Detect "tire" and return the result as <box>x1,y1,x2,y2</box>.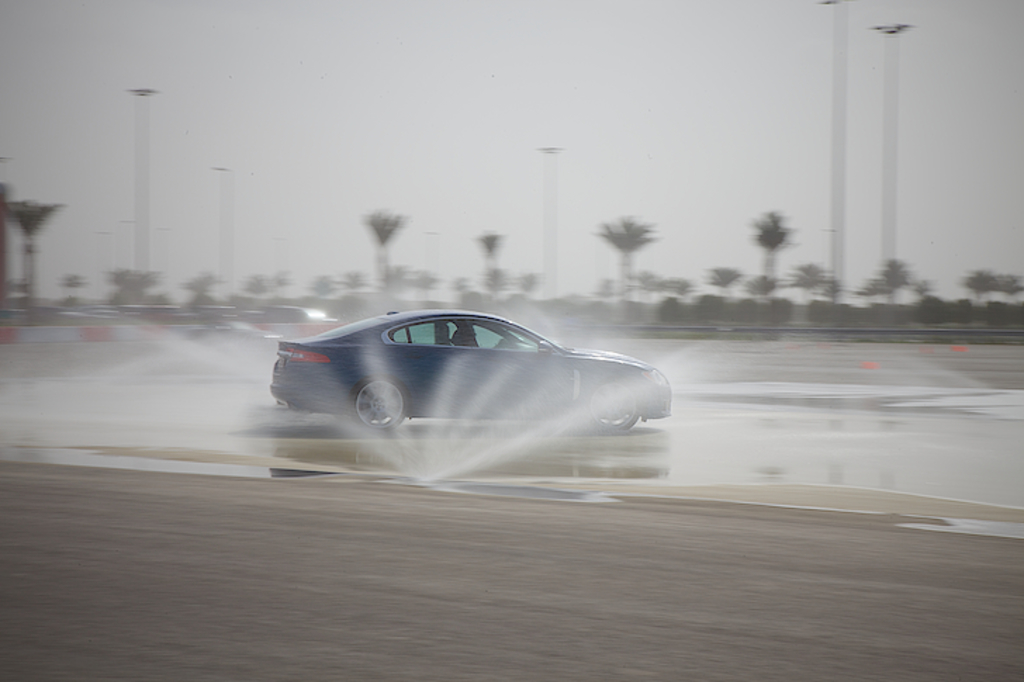
<box>352,380,407,430</box>.
